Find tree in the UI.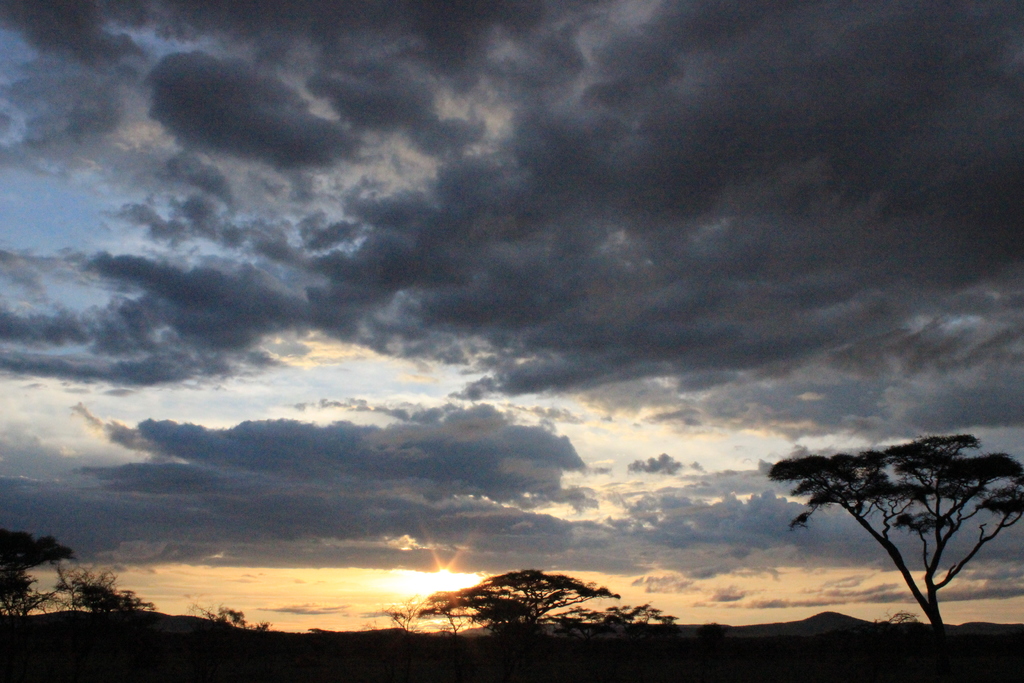
UI element at <box>175,592,271,632</box>.
